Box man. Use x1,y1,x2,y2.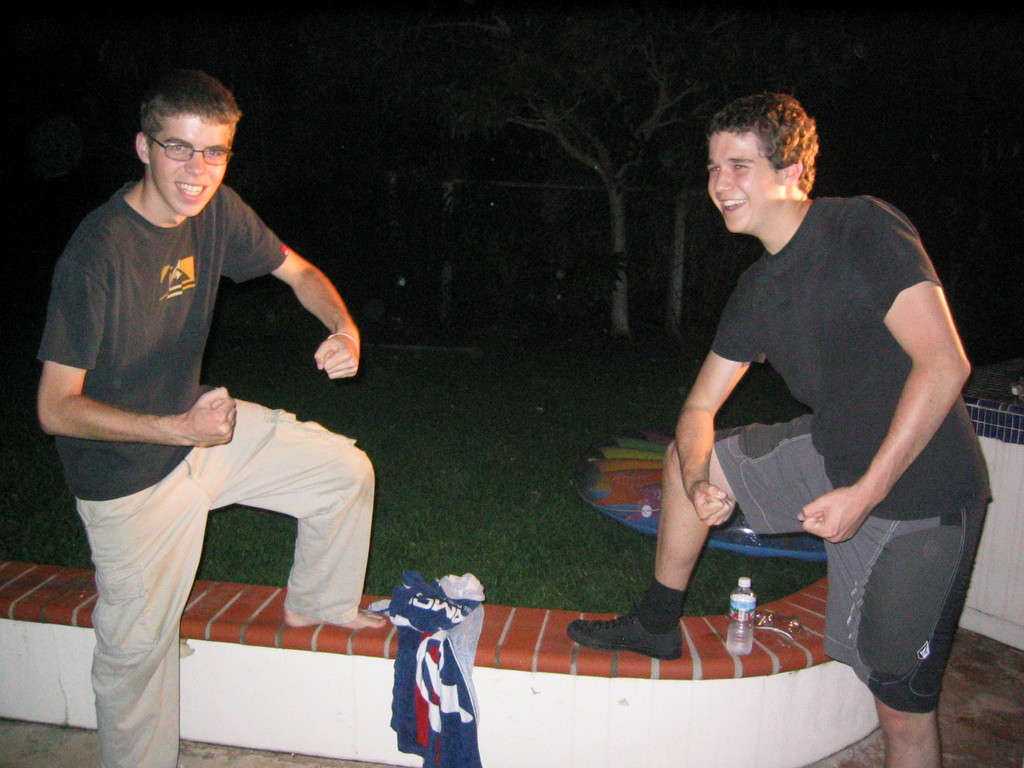
569,93,993,767.
